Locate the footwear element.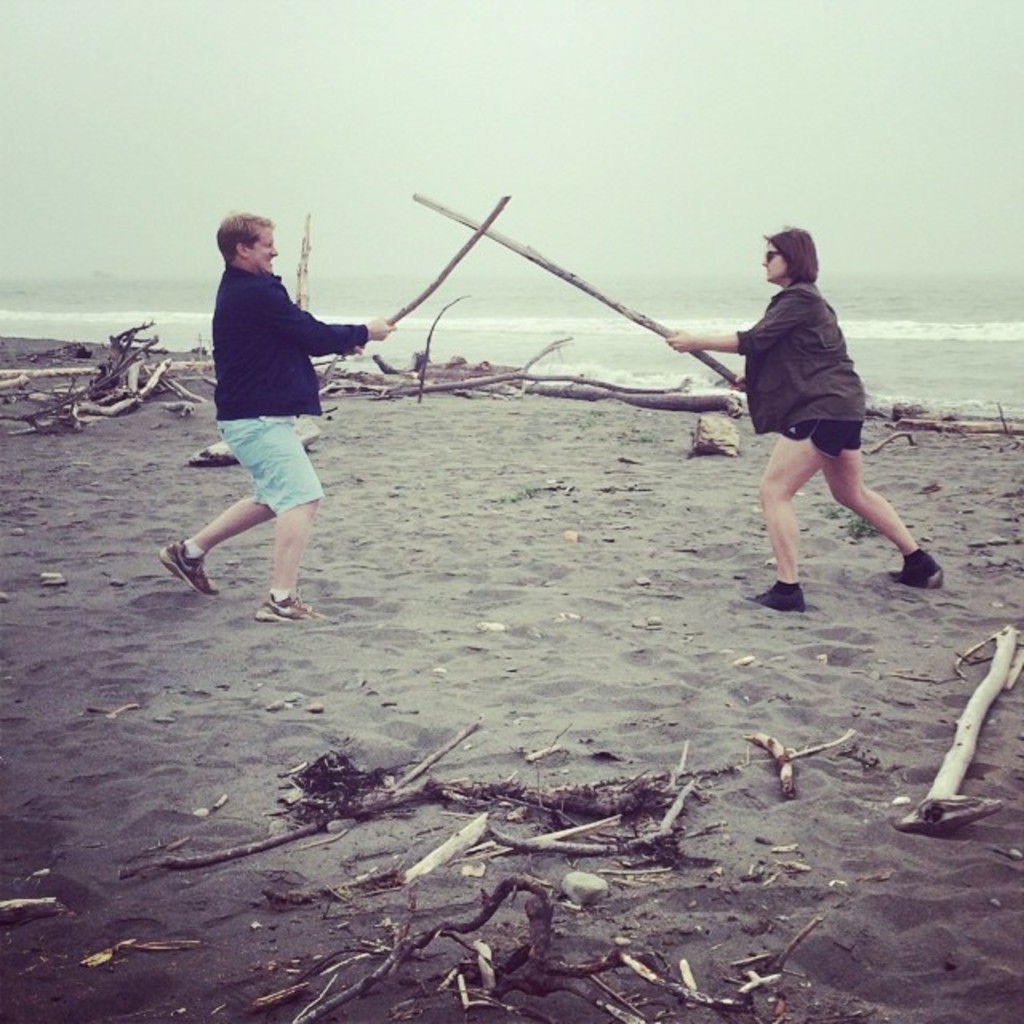
Element bbox: left=894, top=549, right=938, bottom=590.
